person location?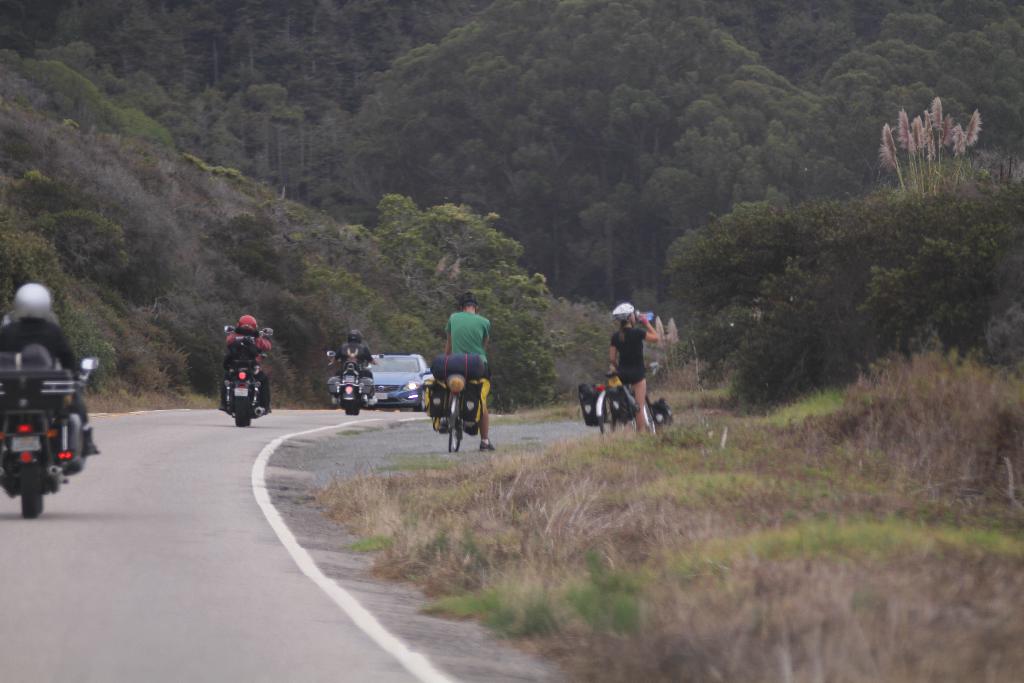
601, 304, 659, 427
